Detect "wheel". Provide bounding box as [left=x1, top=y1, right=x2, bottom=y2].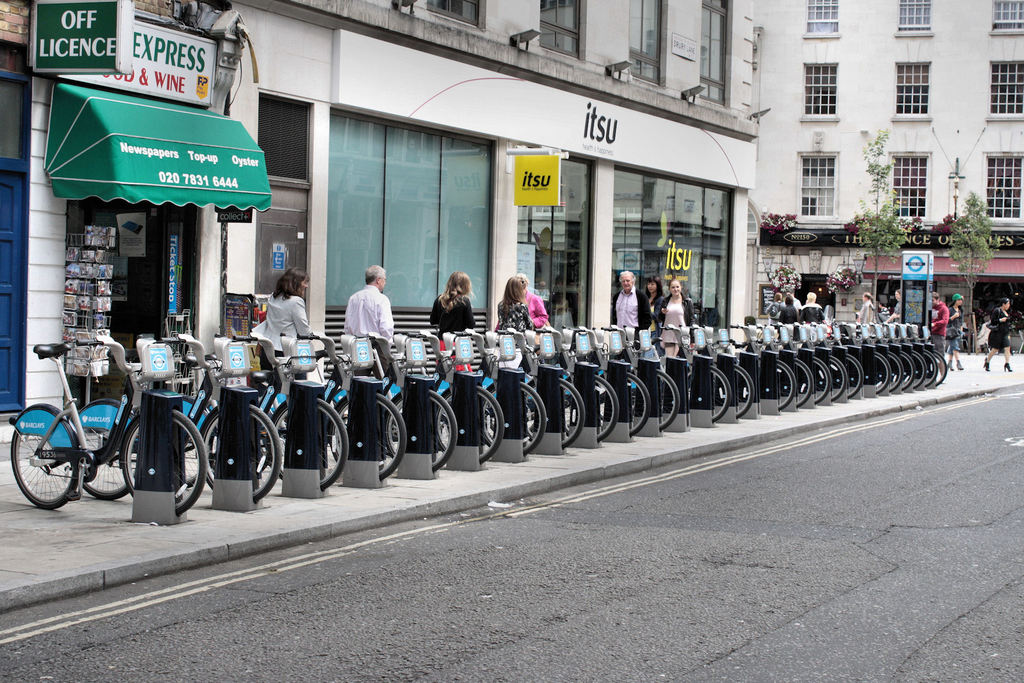
[left=199, top=404, right=283, bottom=504].
